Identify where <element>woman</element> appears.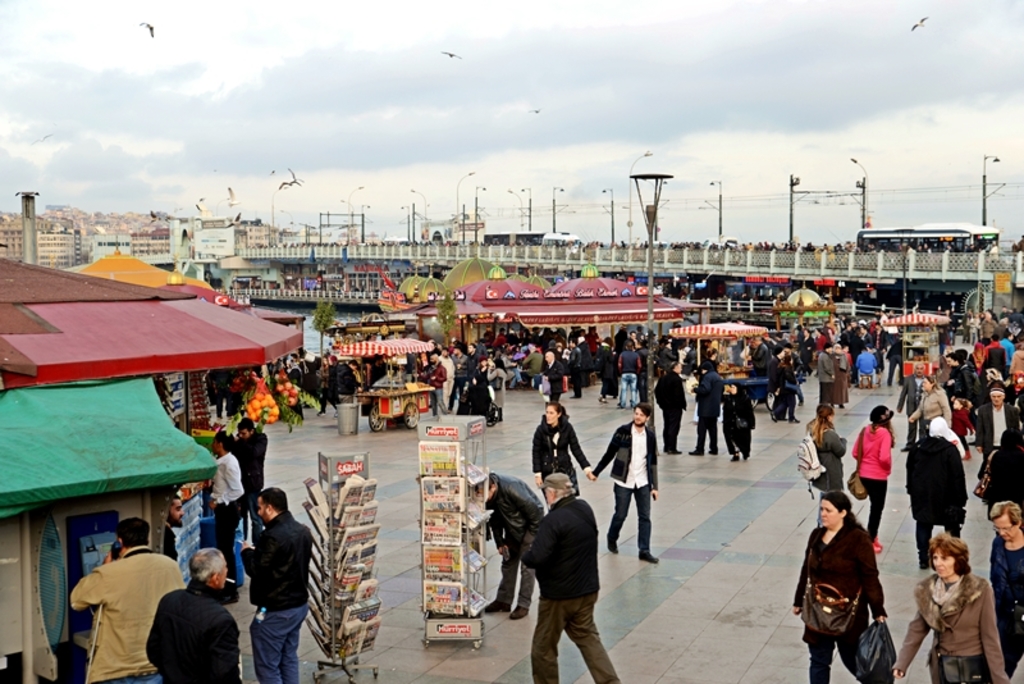
Appears at 803, 405, 846, 532.
